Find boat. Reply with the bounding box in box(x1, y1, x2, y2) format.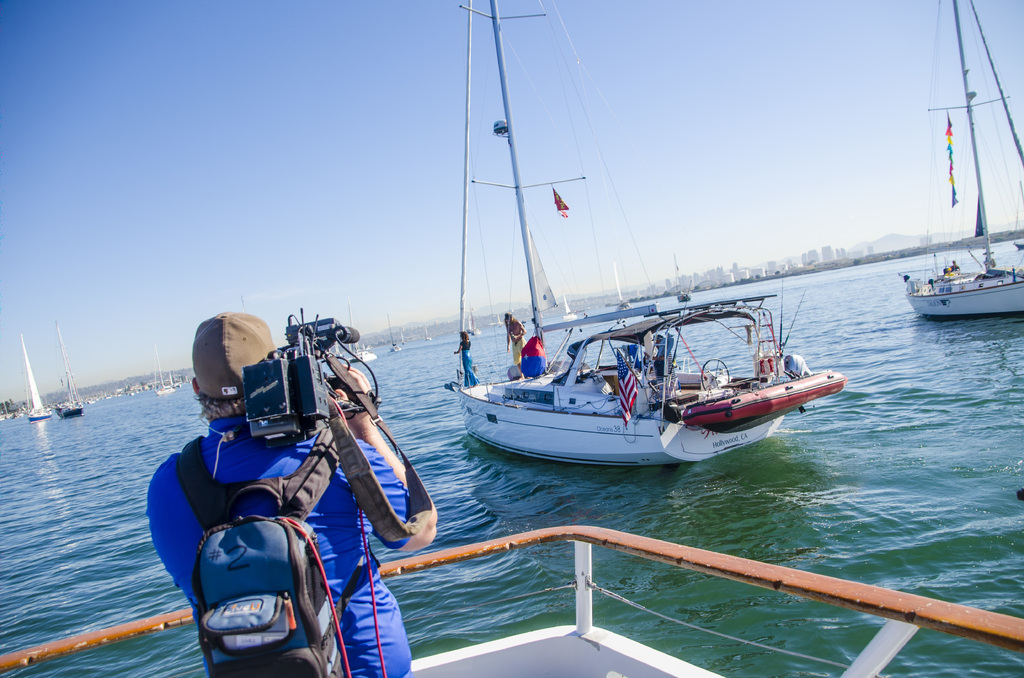
box(154, 341, 174, 394).
